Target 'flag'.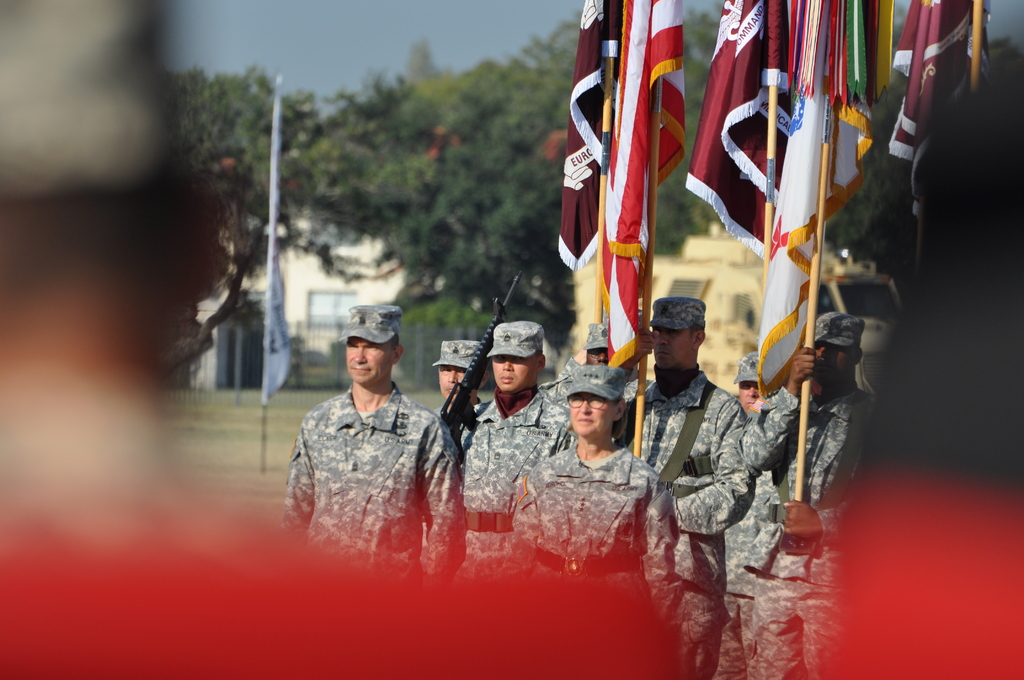
Target region: (716, 23, 877, 462).
